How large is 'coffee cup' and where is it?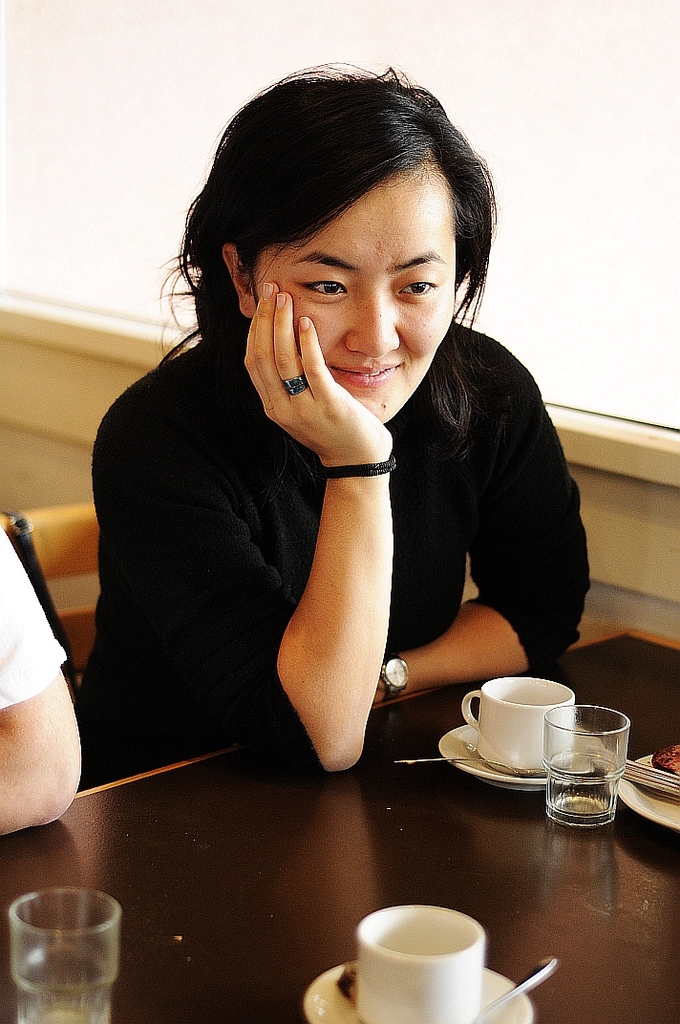
Bounding box: l=459, t=676, r=573, b=777.
